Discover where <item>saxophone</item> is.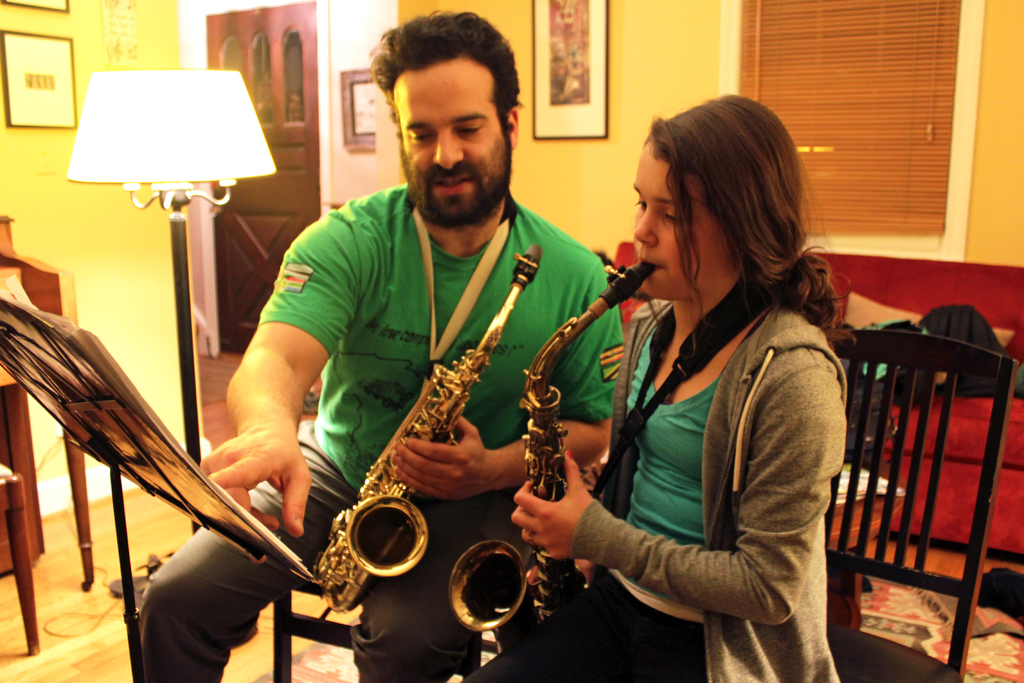
Discovered at detection(444, 260, 656, 654).
